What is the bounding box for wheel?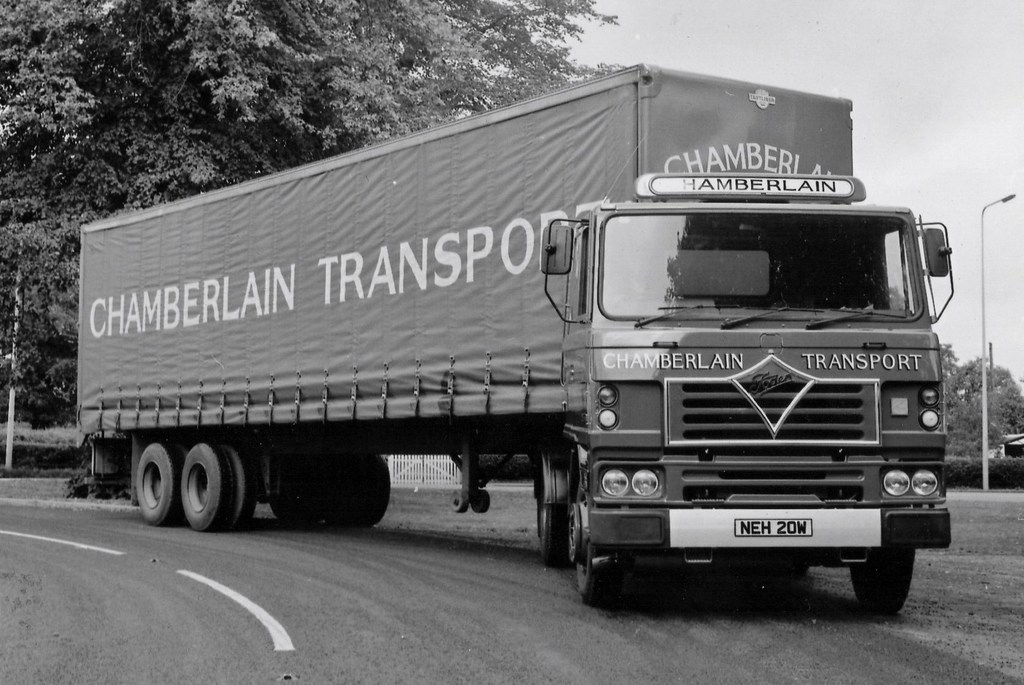
(x1=228, y1=442, x2=257, y2=526).
